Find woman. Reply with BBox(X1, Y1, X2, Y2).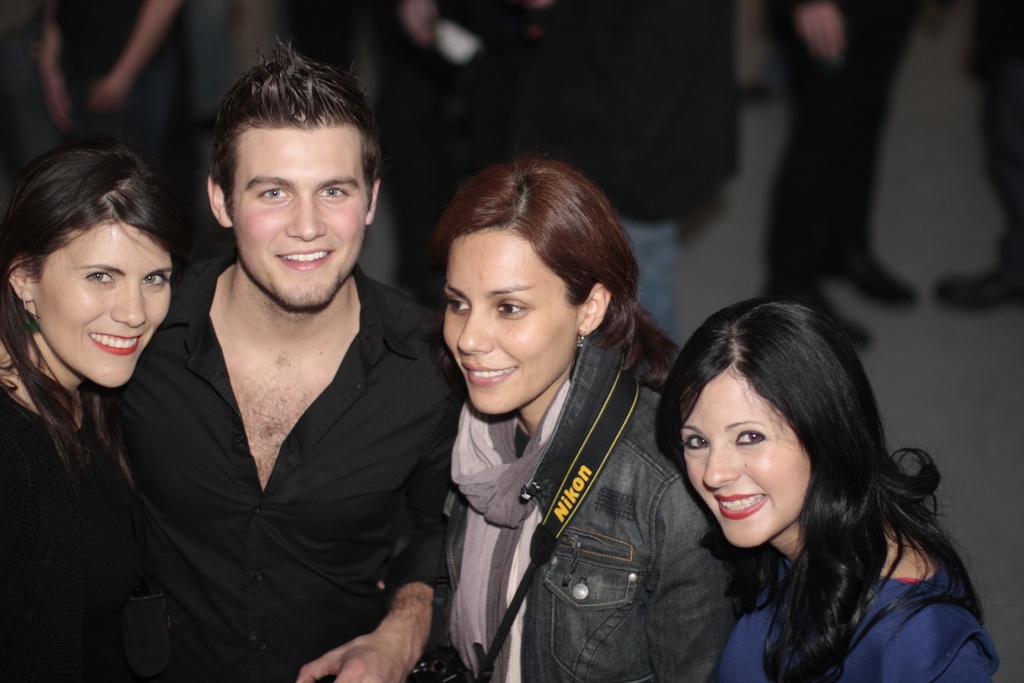
BBox(0, 127, 207, 644).
